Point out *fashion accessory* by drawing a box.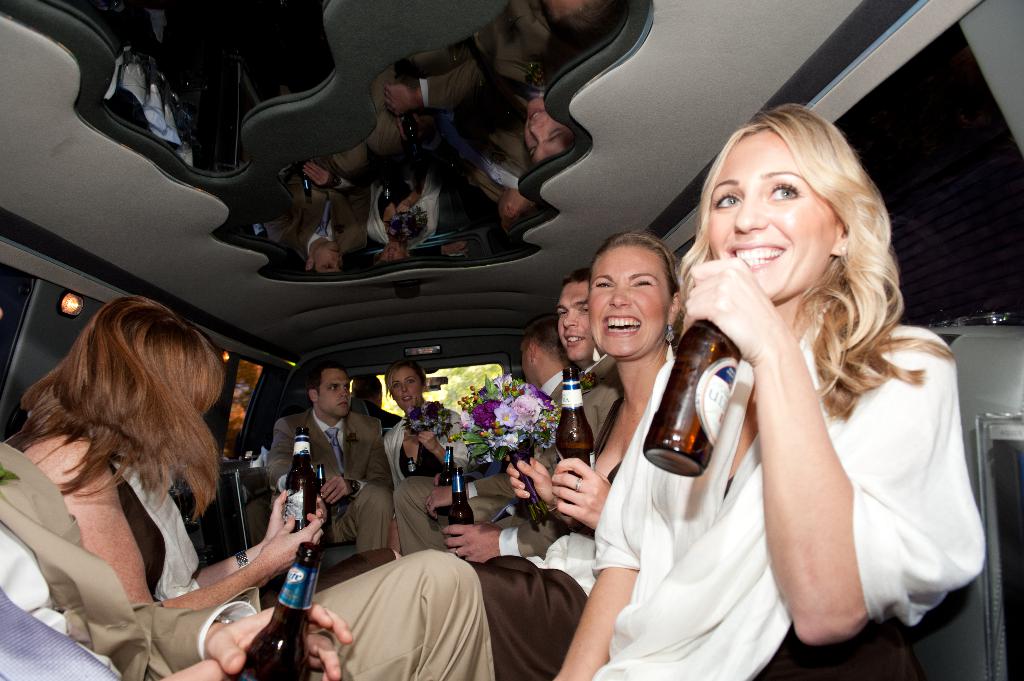
BBox(660, 324, 674, 339).
